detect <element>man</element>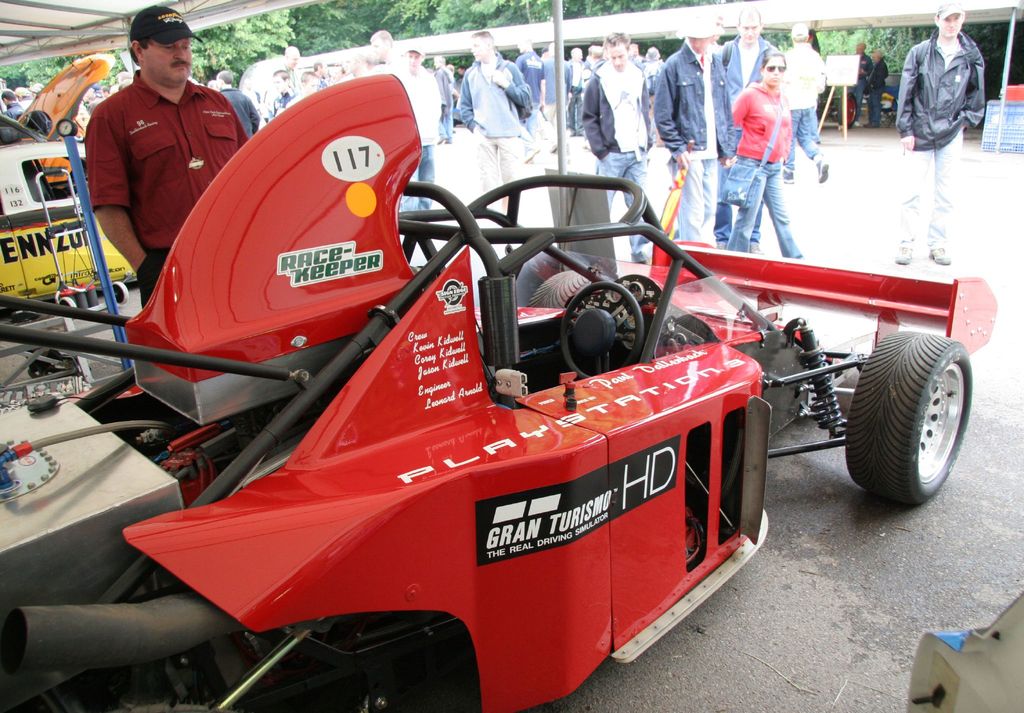
x1=429, y1=54, x2=452, y2=138
